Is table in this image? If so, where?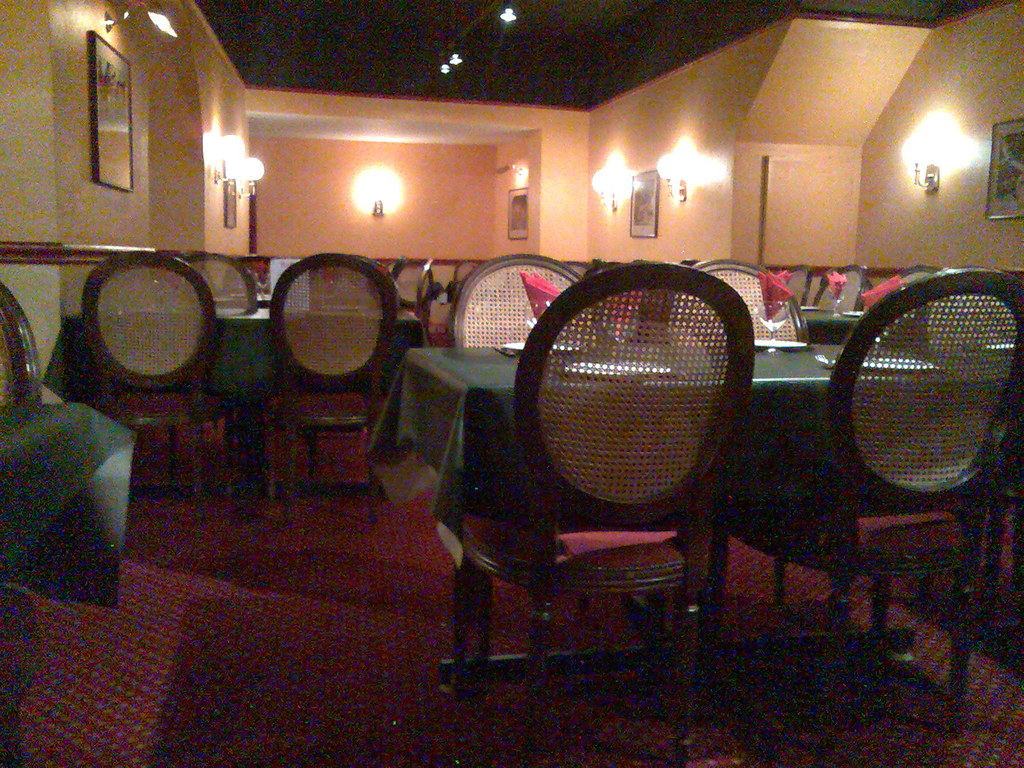
Yes, at pyautogui.locateOnScreen(367, 333, 1023, 684).
